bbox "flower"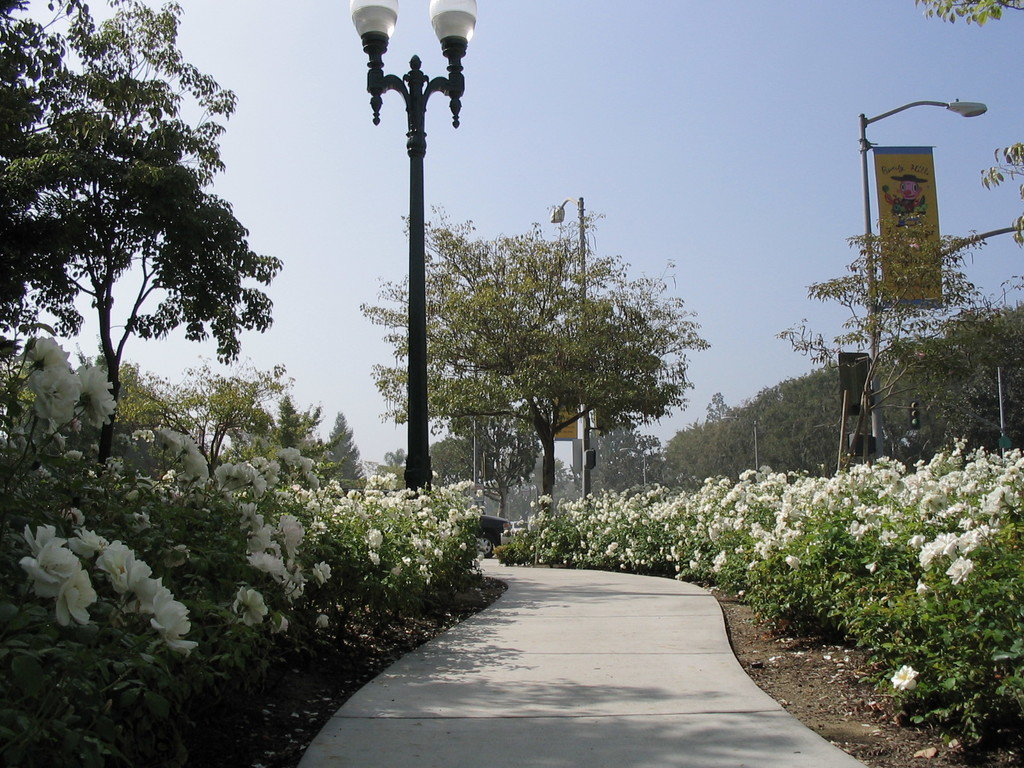
bbox=(17, 524, 75, 593)
